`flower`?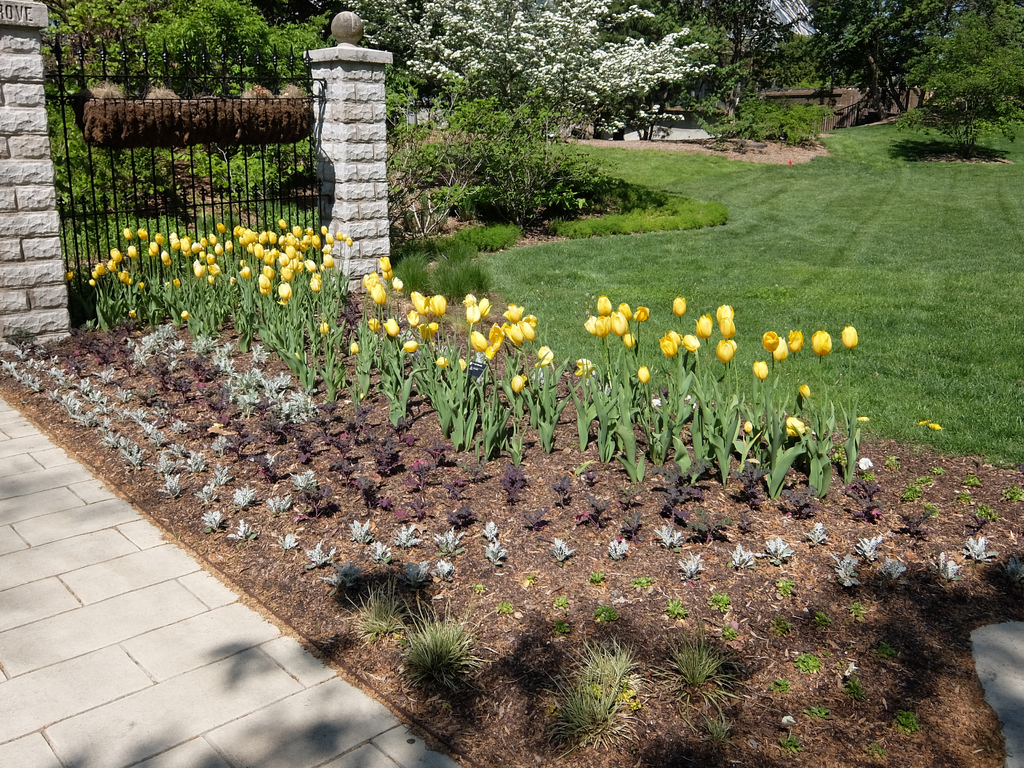
(383, 271, 391, 282)
